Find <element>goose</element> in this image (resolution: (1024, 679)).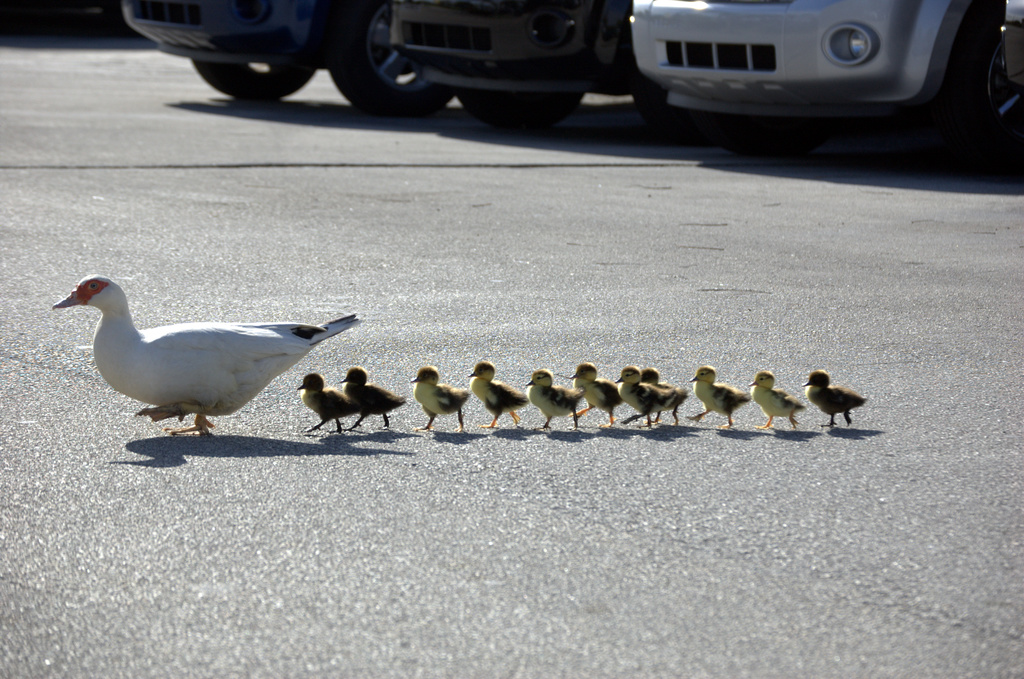
l=746, t=372, r=806, b=429.
